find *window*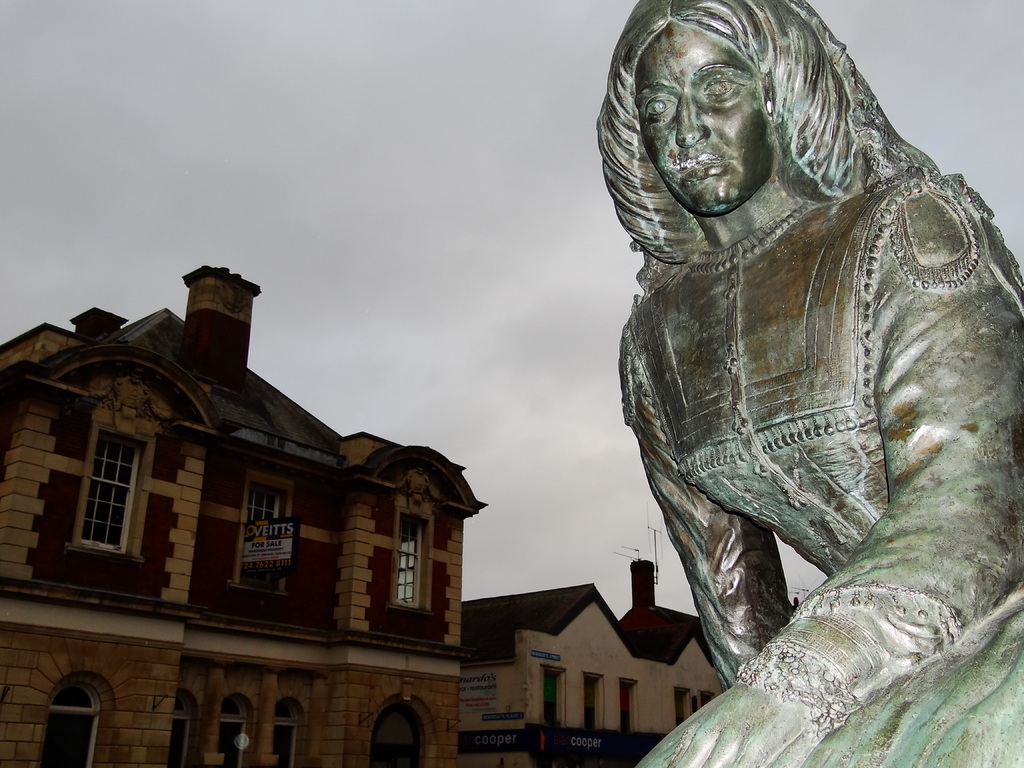
rect(168, 692, 202, 767)
